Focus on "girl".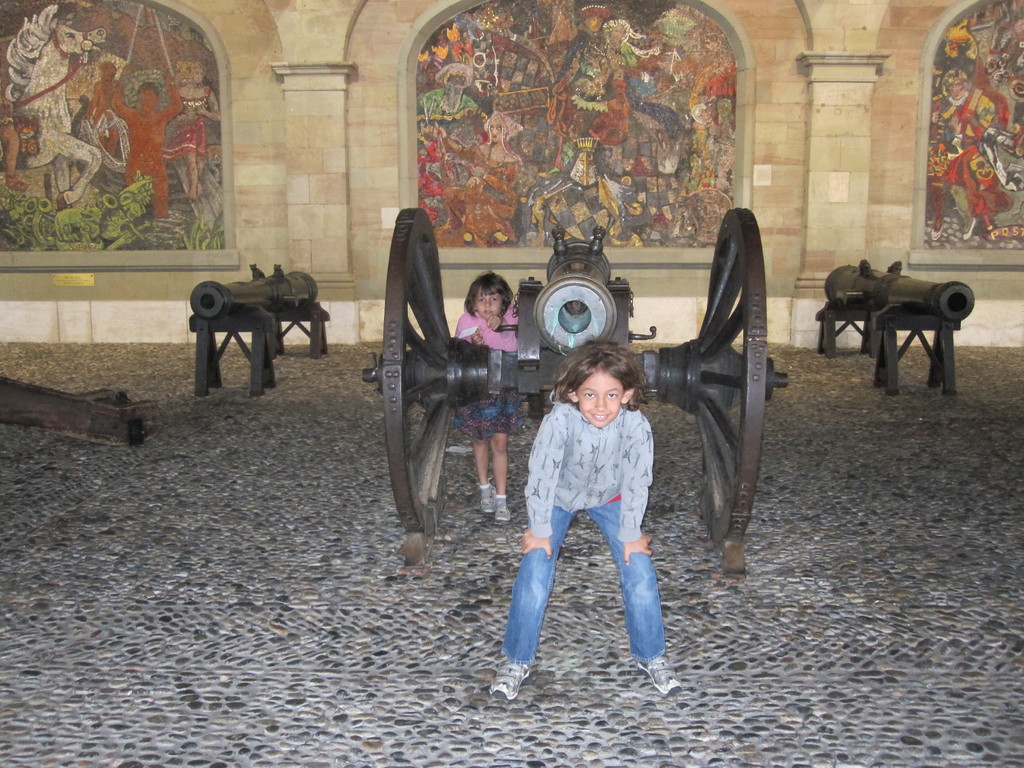
Focused at {"left": 454, "top": 268, "right": 520, "bottom": 525}.
